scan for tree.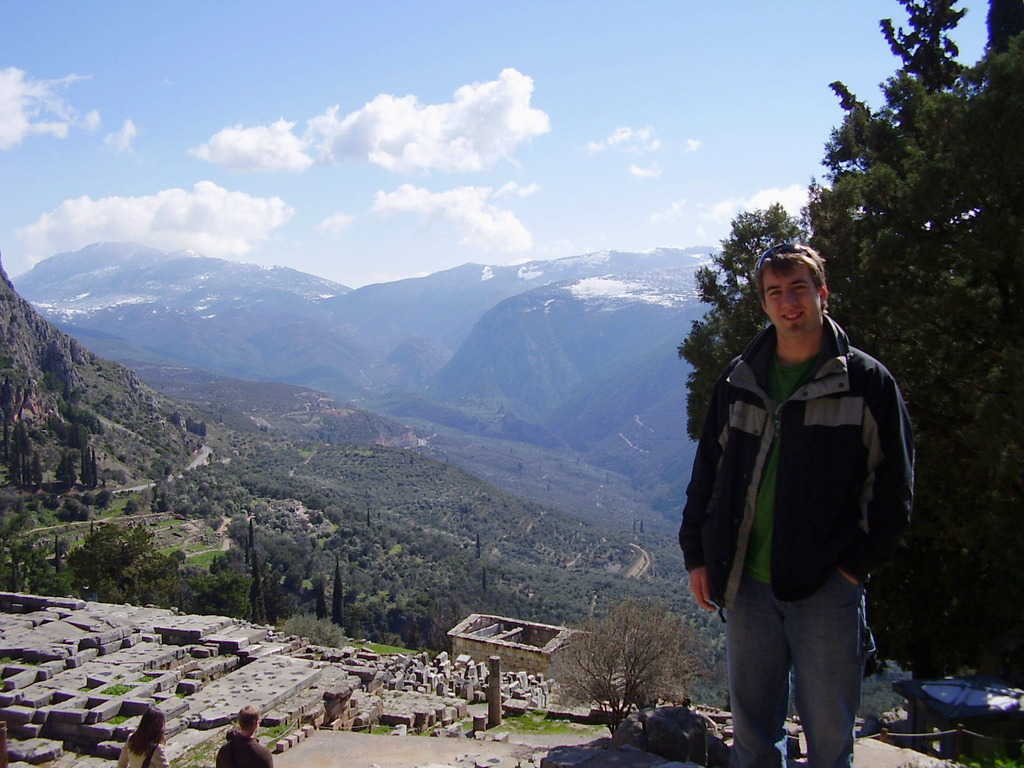
Scan result: pyautogui.locateOnScreen(0, 511, 31, 548).
